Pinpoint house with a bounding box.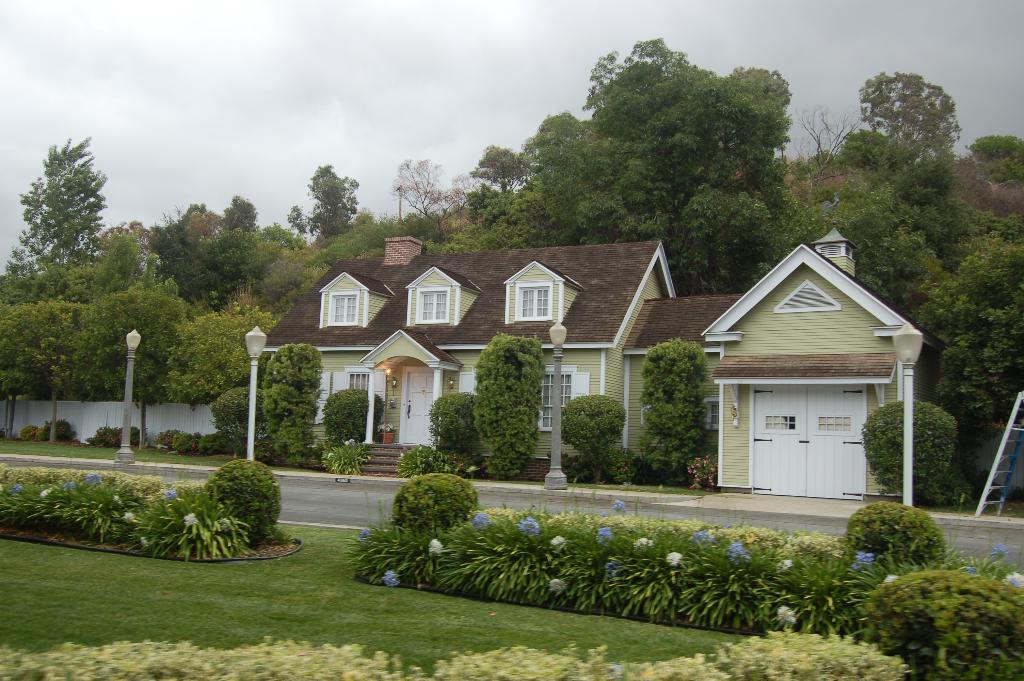
select_region(234, 215, 916, 504).
